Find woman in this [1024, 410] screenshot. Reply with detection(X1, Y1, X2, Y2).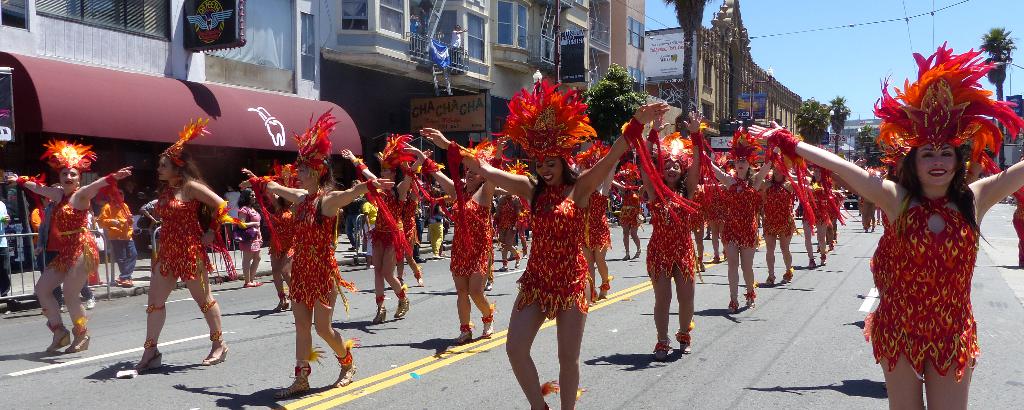
detection(756, 147, 819, 276).
